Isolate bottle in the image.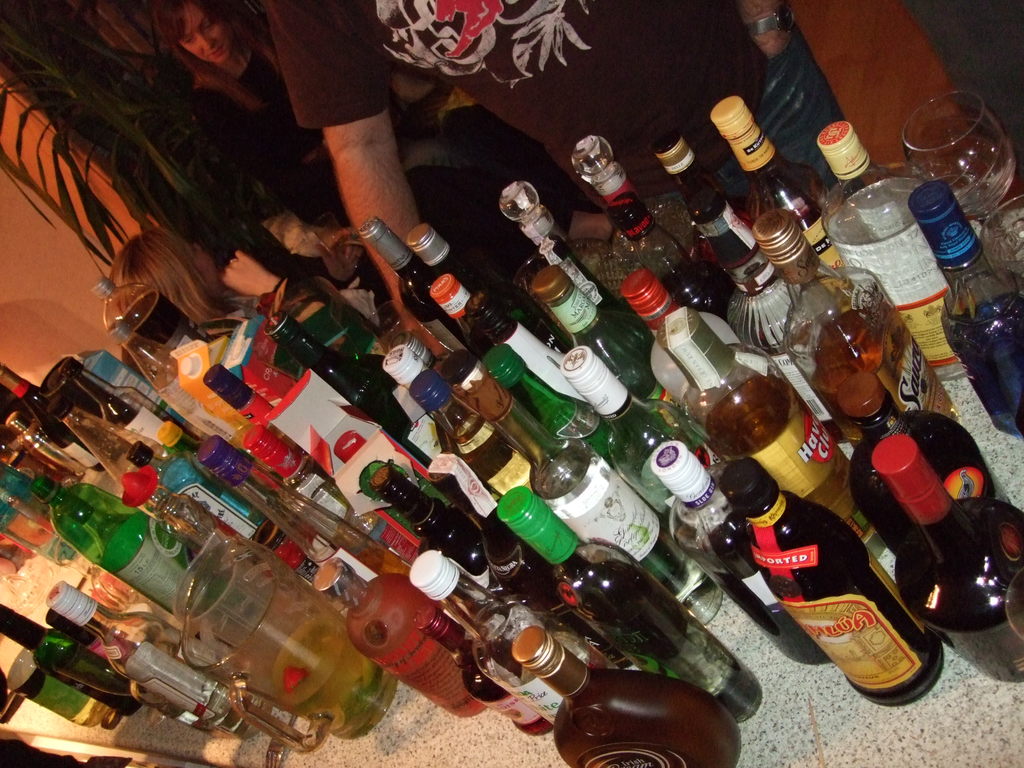
Isolated region: box=[729, 484, 931, 691].
